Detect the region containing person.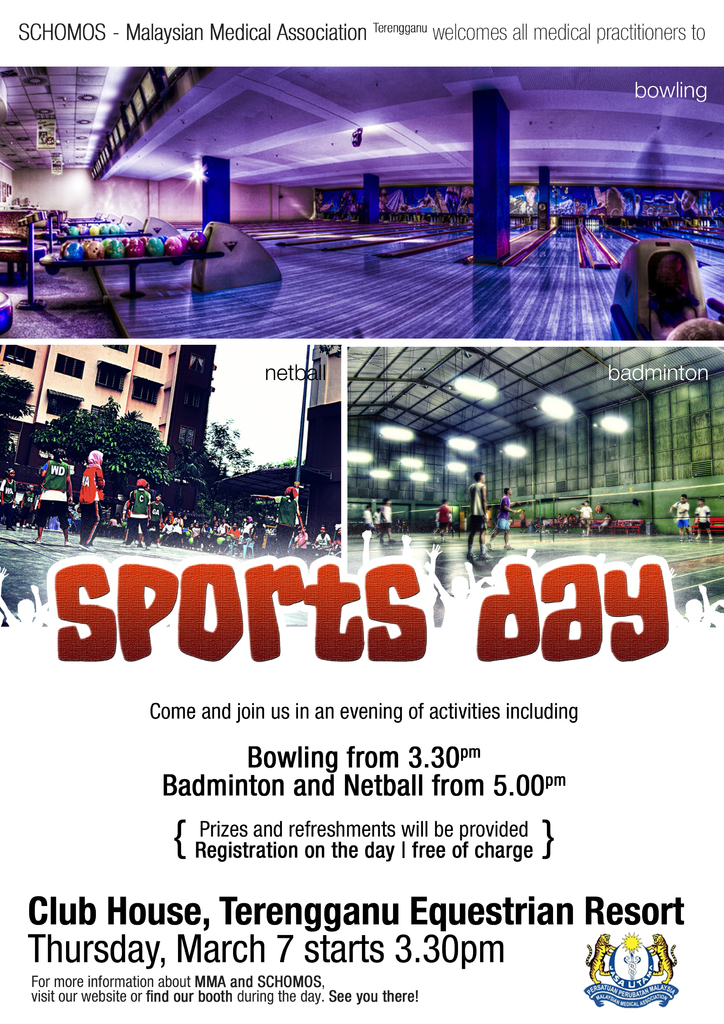
[667,491,702,542].
